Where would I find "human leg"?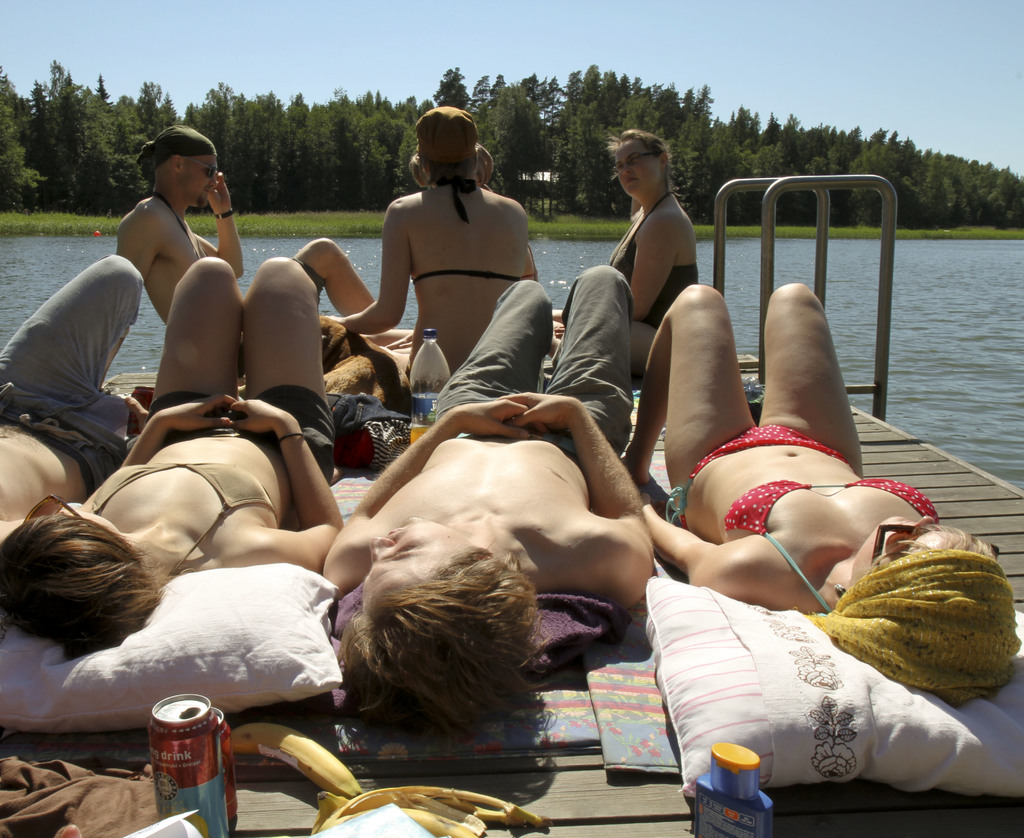
At box=[621, 275, 751, 486].
